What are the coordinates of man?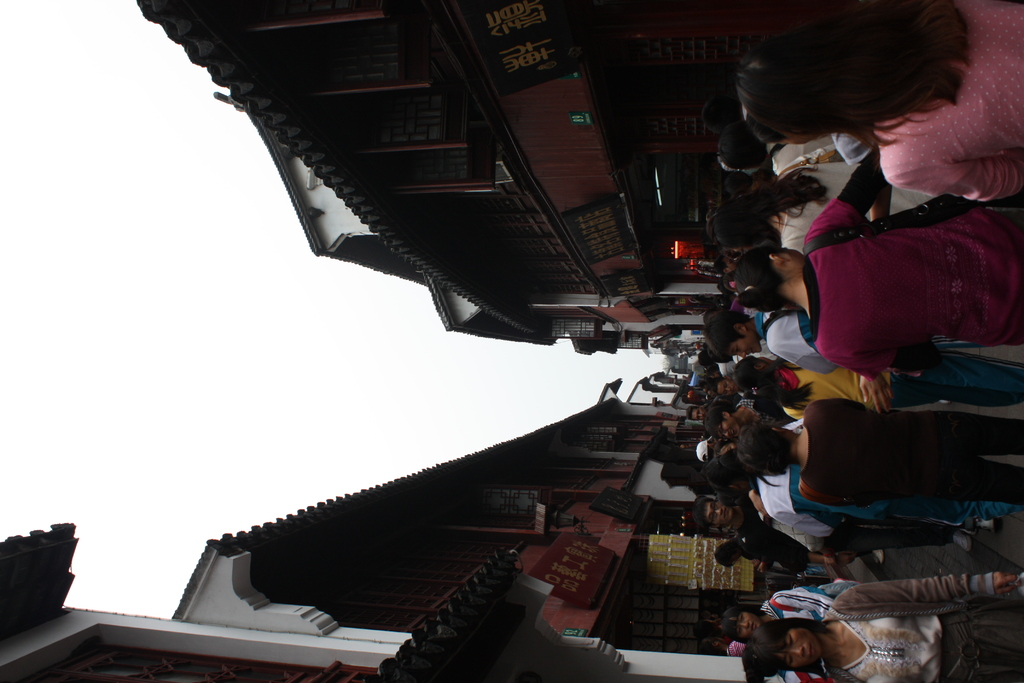
690:486:977:559.
